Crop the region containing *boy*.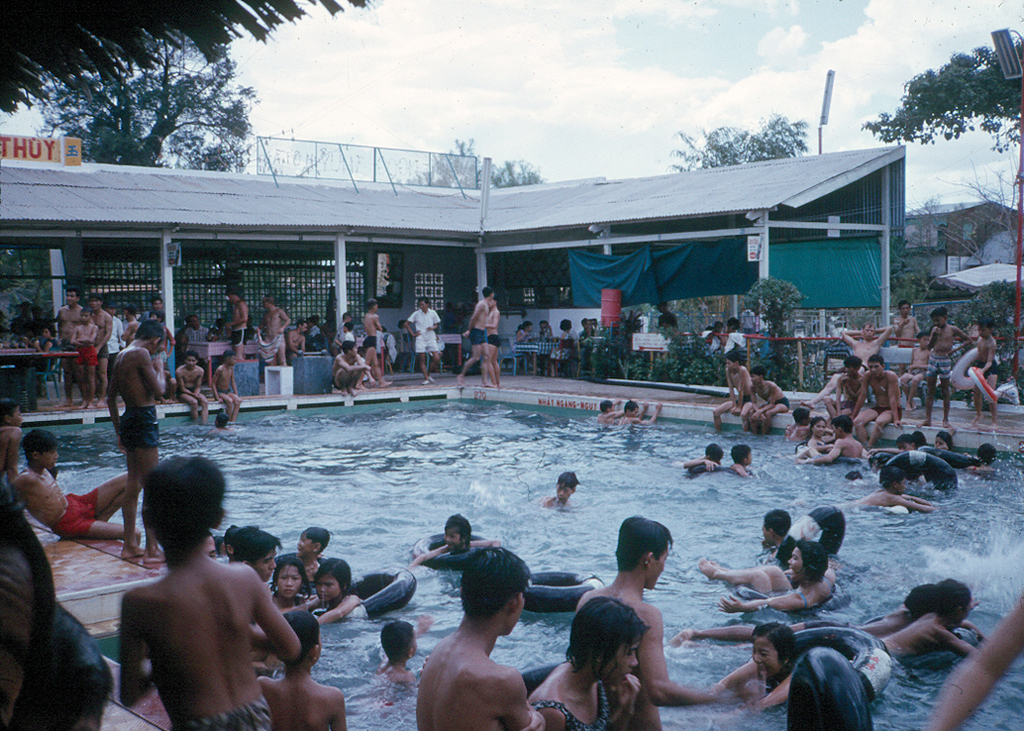
Crop region: bbox=(405, 511, 504, 570).
